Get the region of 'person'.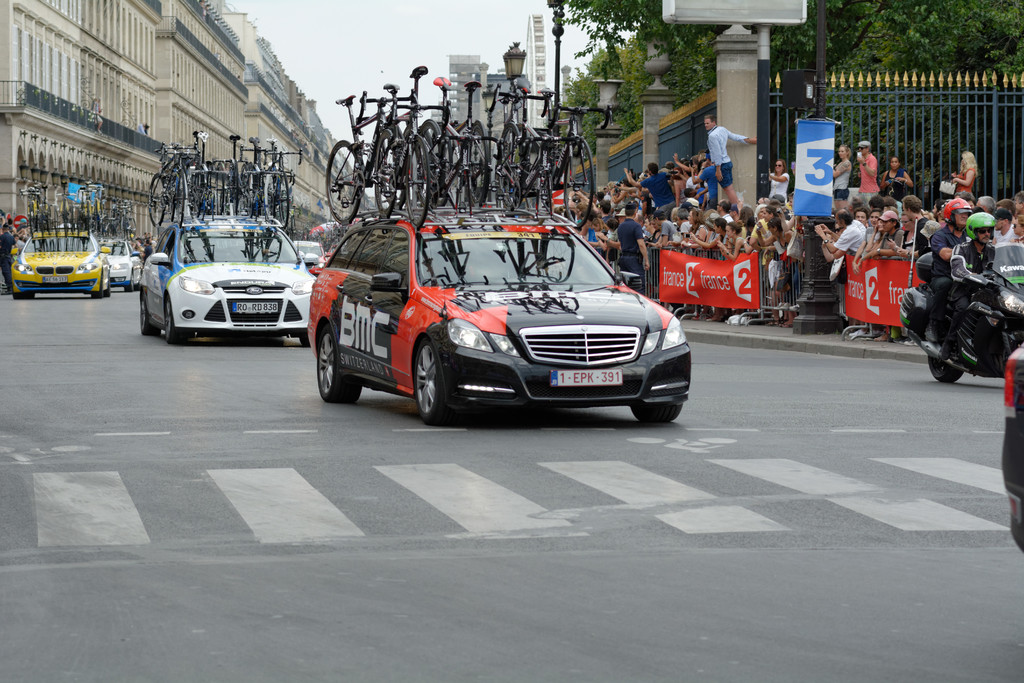
detection(948, 211, 1004, 346).
